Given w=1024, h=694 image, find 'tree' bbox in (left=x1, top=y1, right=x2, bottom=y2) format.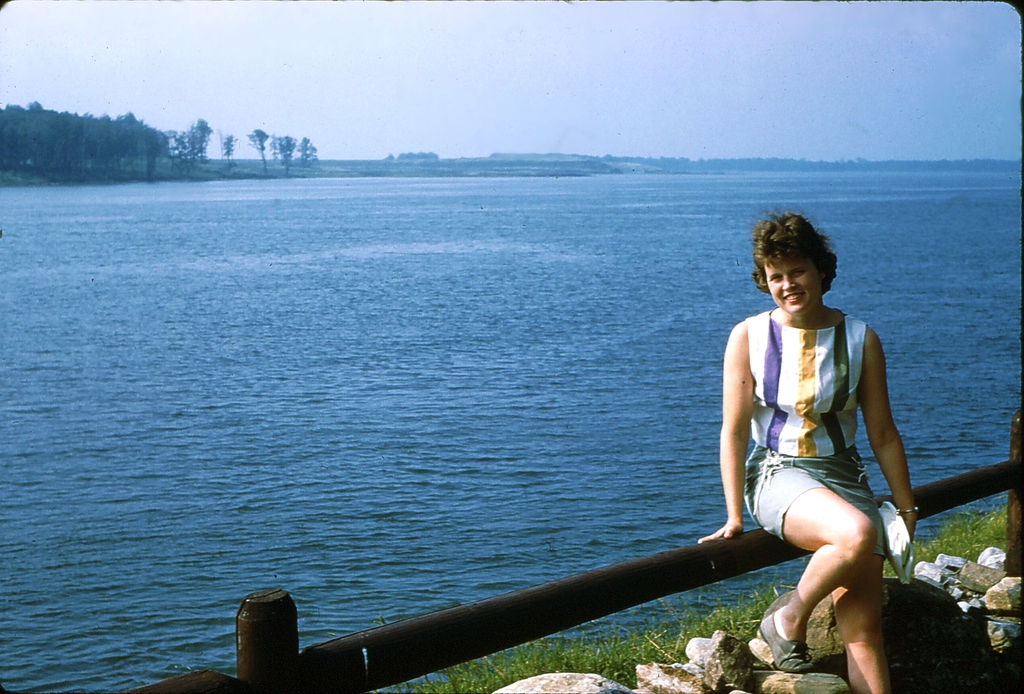
(left=218, top=131, right=239, bottom=166).
